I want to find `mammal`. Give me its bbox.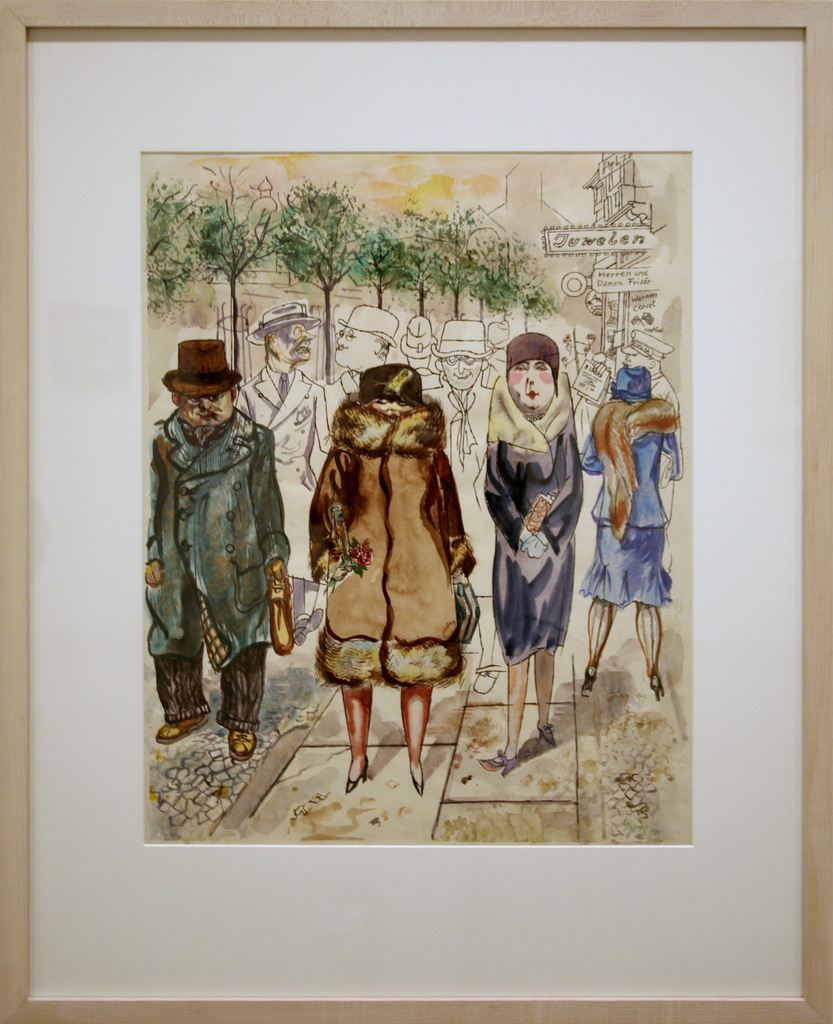
bbox(582, 368, 680, 703).
